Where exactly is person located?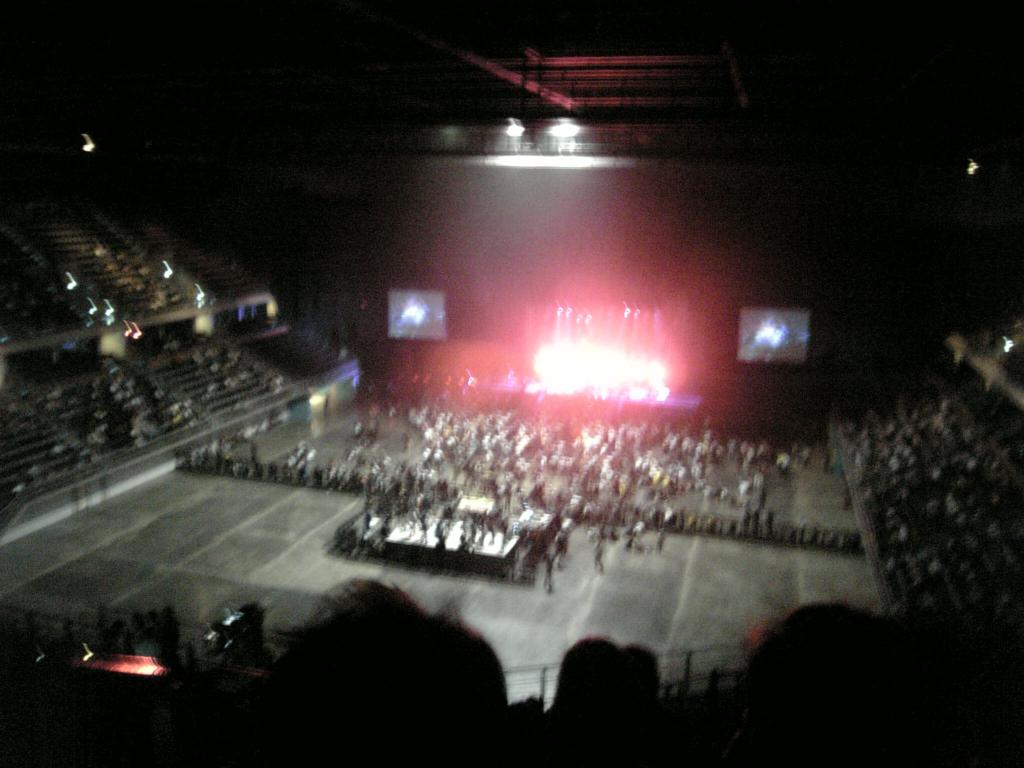
Its bounding box is crop(257, 575, 509, 767).
